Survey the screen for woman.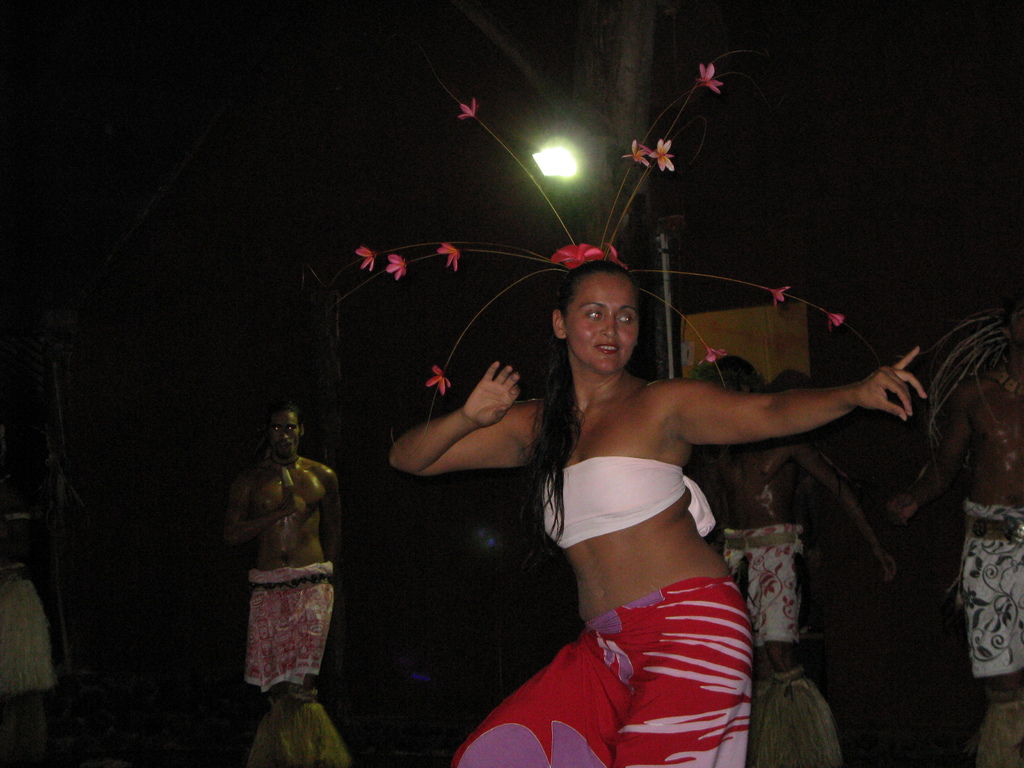
Survey found: rect(356, 210, 881, 767).
